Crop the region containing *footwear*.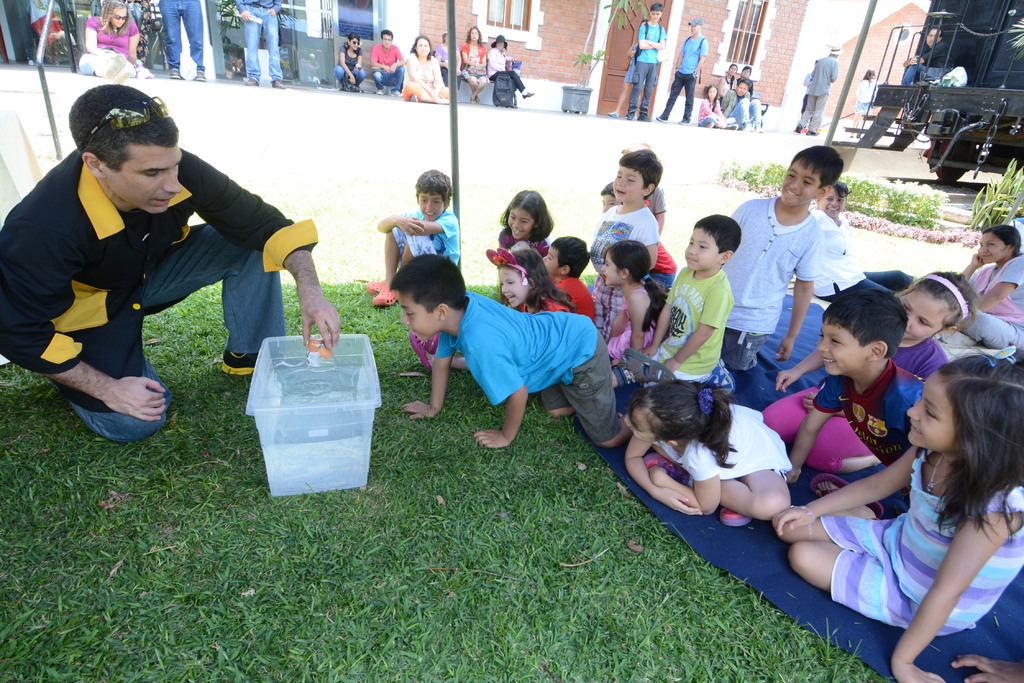
Crop region: BBox(641, 451, 685, 480).
